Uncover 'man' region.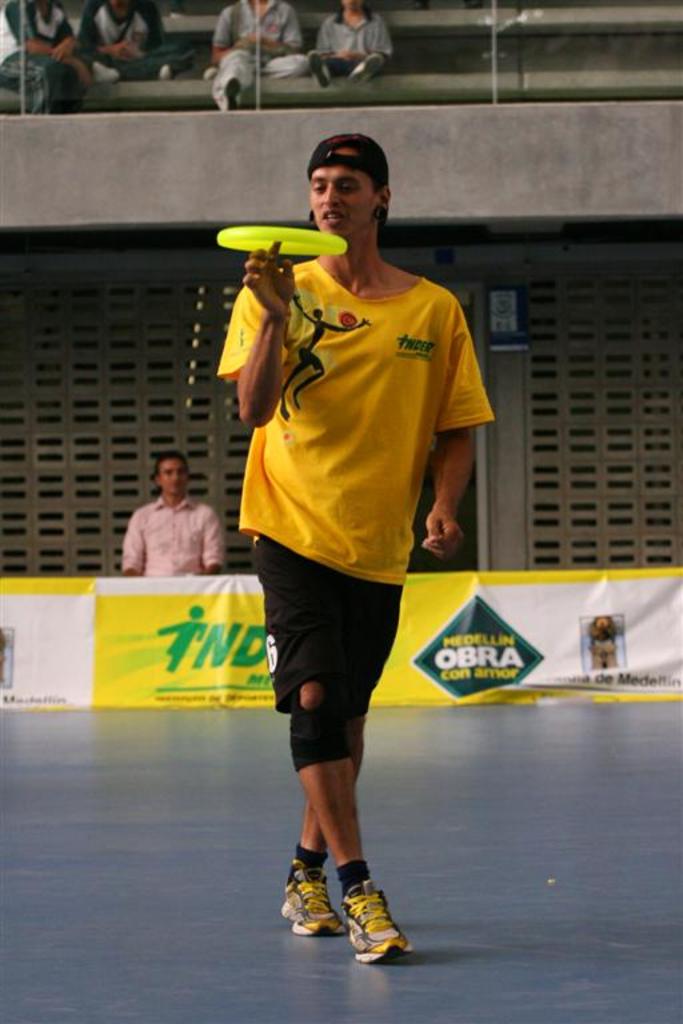
Uncovered: [105, 456, 229, 585].
